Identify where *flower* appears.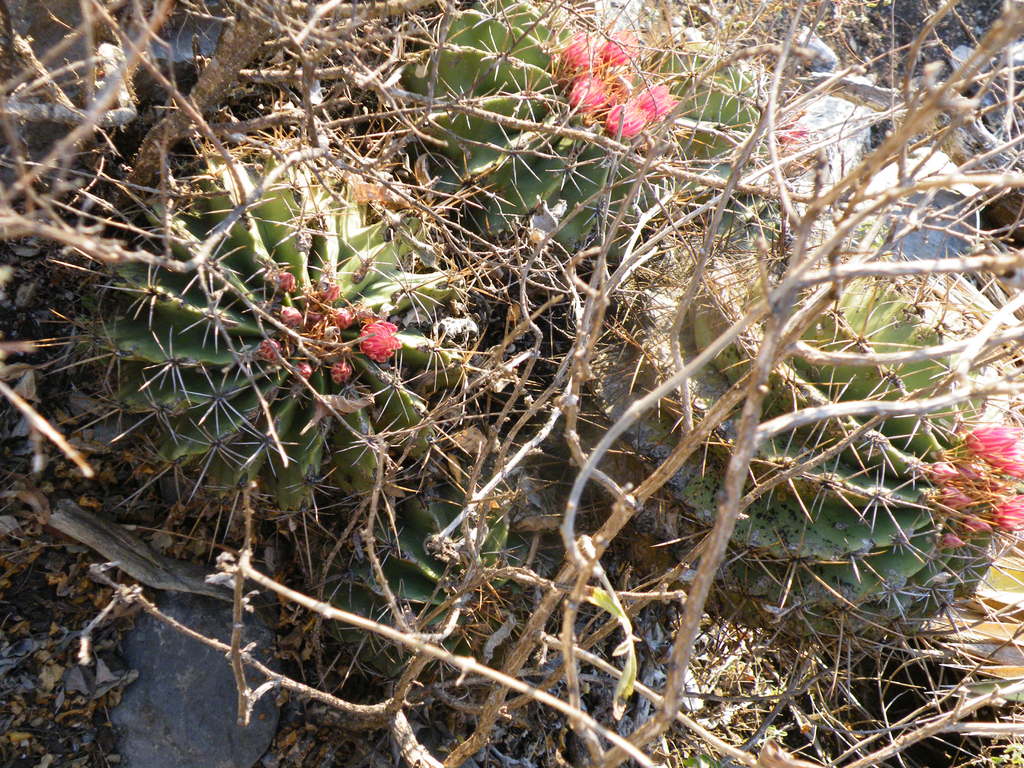
Appears at x1=598 y1=102 x2=649 y2=135.
